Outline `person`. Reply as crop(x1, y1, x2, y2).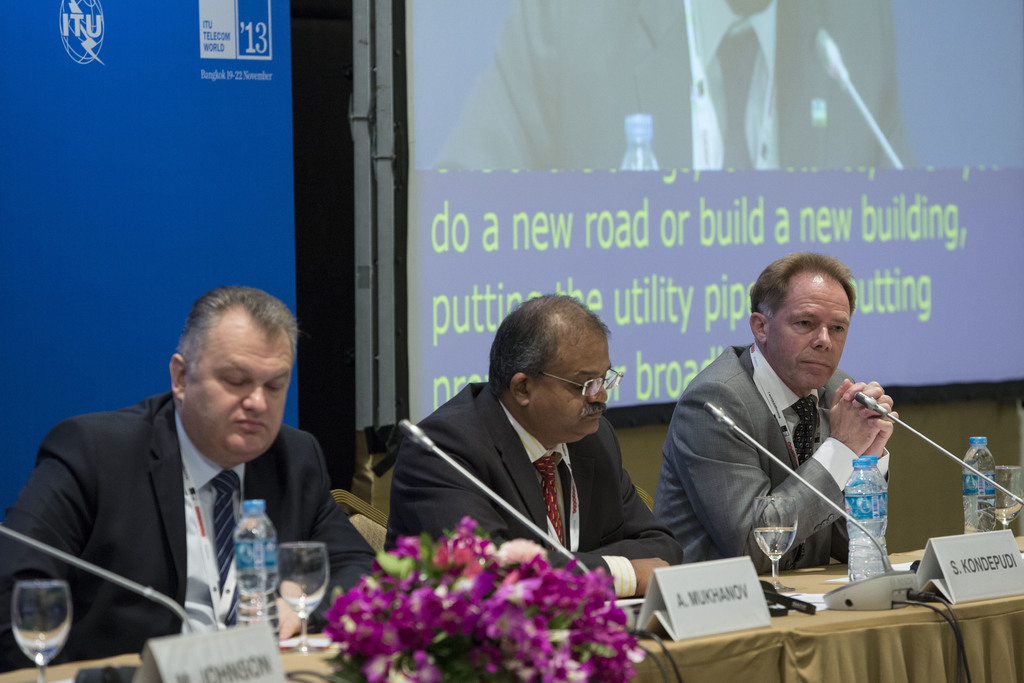
crop(655, 256, 899, 572).
